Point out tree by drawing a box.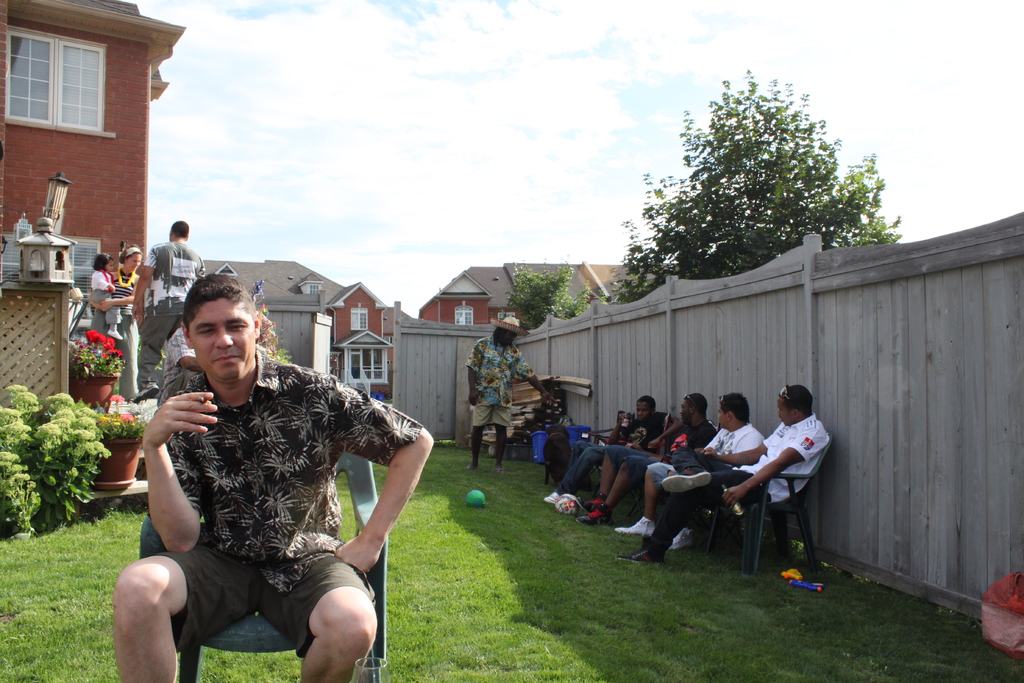
609:81:900:291.
